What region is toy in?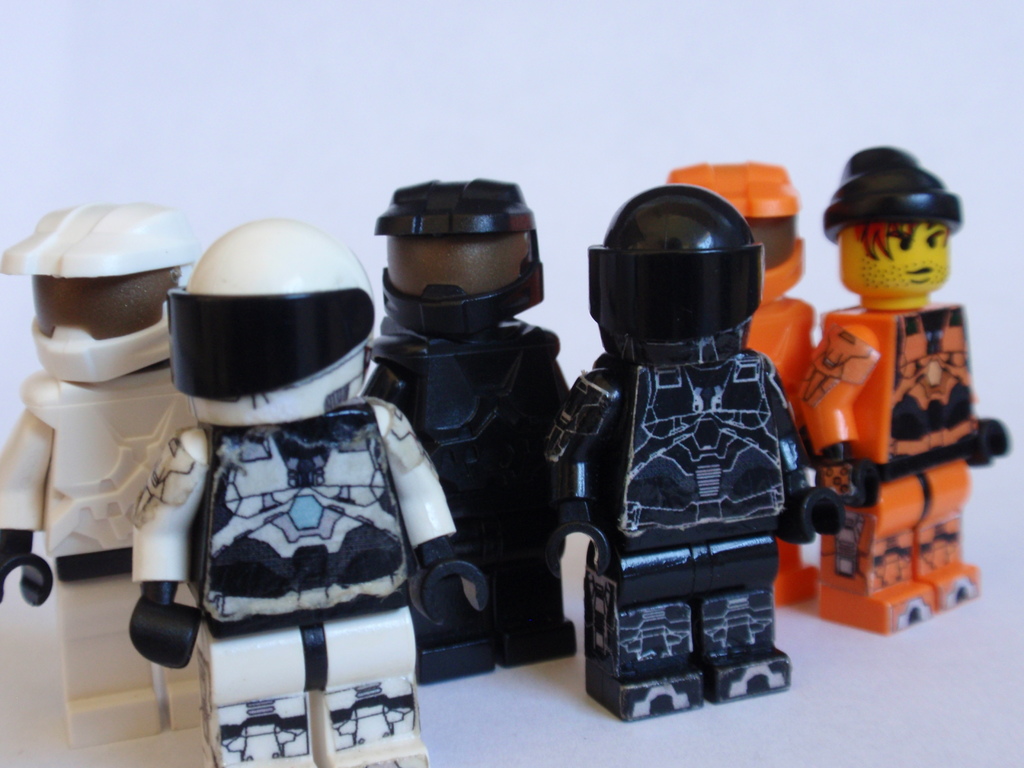
crop(797, 142, 1010, 641).
